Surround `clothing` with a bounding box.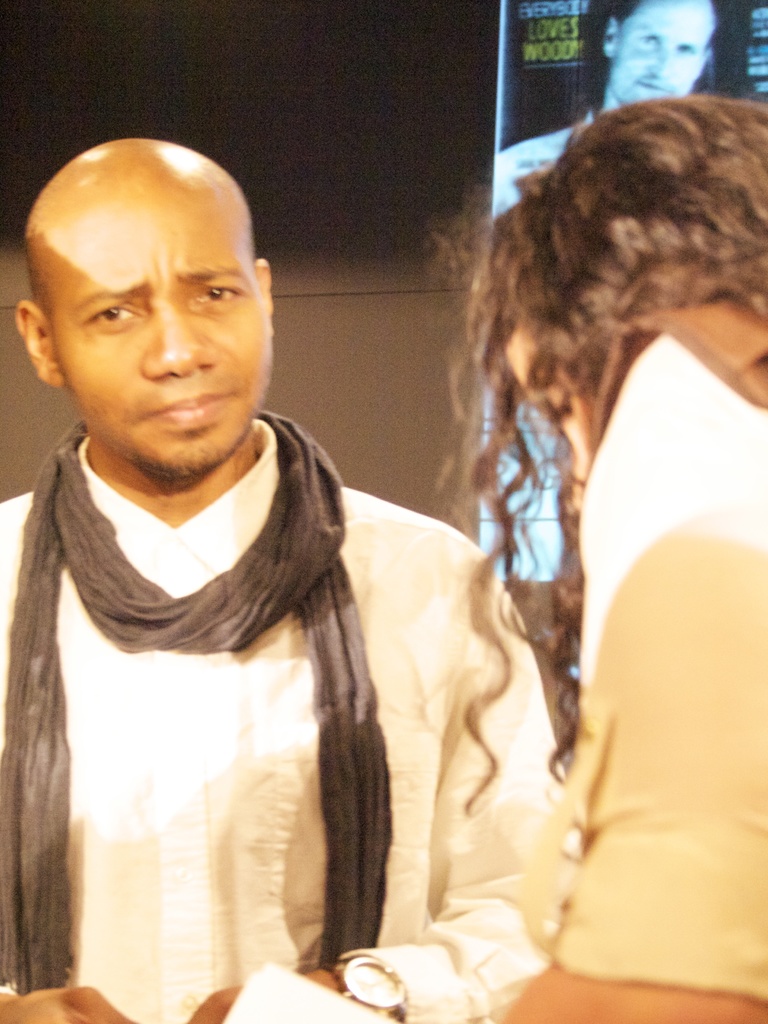
bbox=(548, 296, 767, 1001).
